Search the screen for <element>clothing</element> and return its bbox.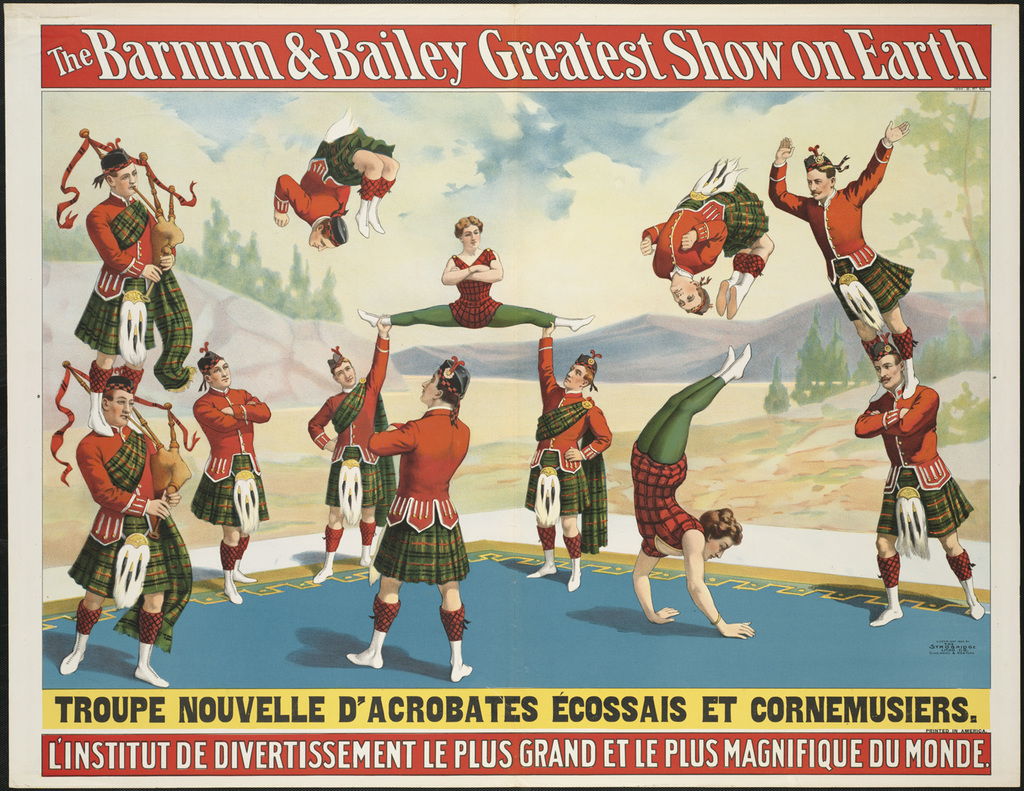
Found: bbox(524, 337, 608, 555).
